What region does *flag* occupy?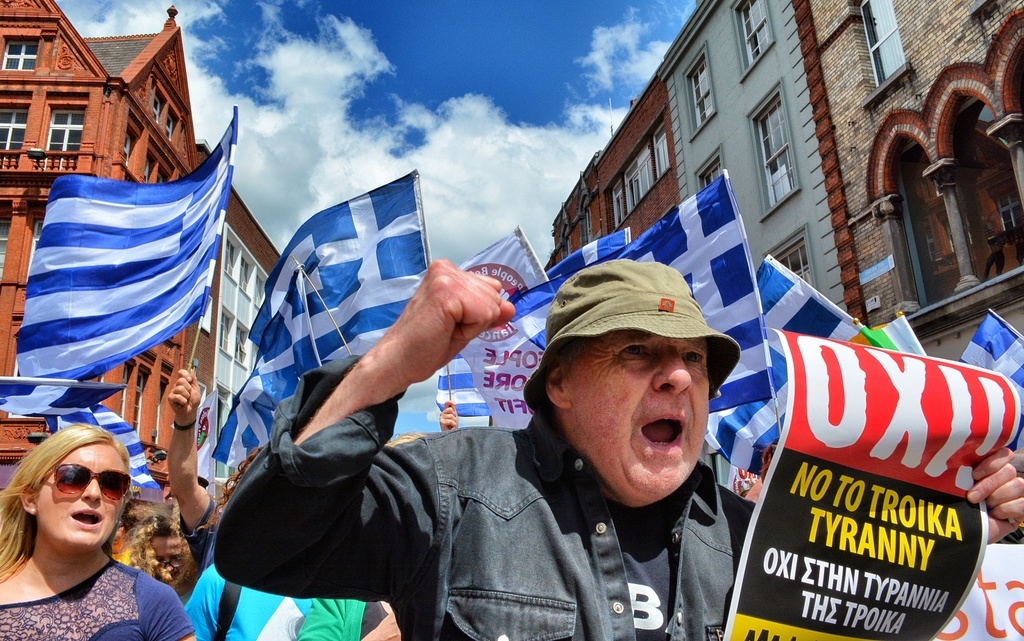
<bbox>20, 108, 235, 382</bbox>.
